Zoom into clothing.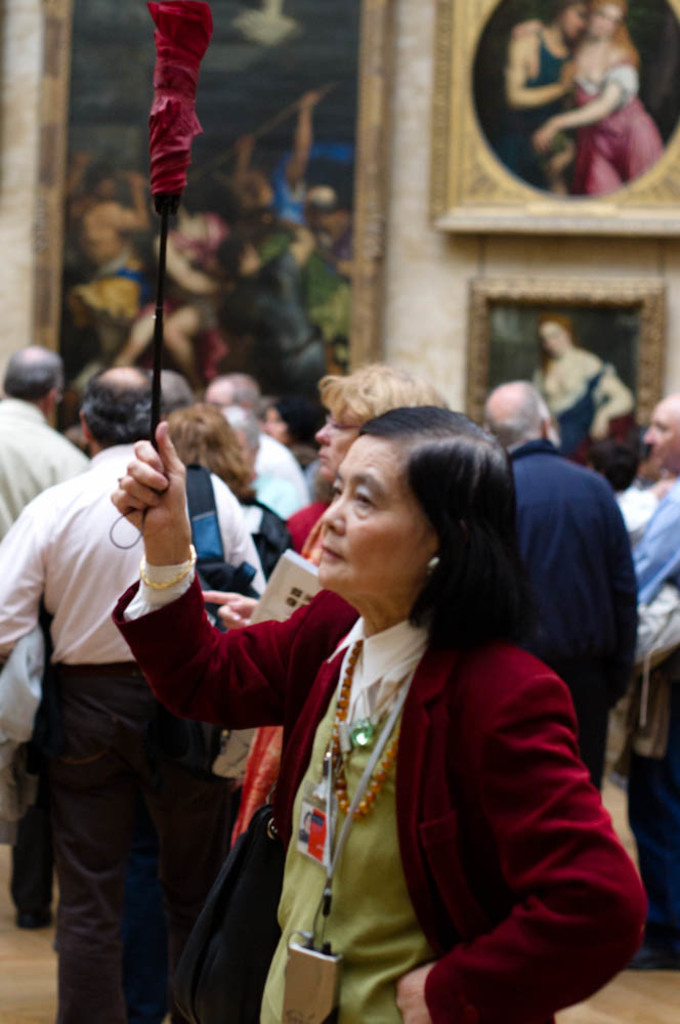
Zoom target: [left=278, top=498, right=328, bottom=556].
